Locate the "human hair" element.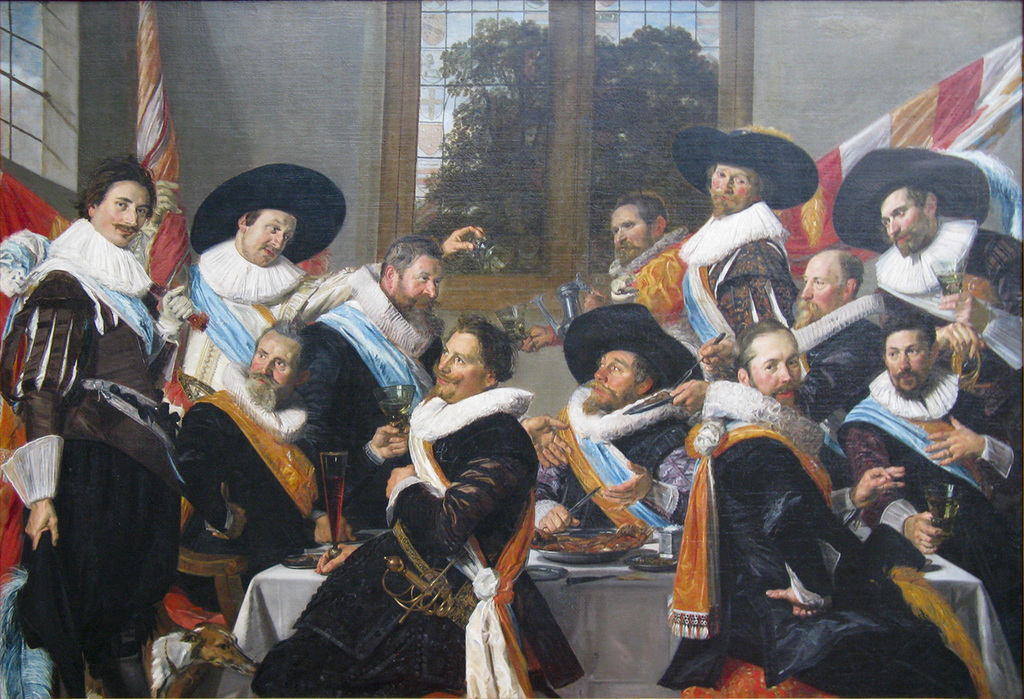
Element bbox: l=704, t=318, r=789, b=393.
